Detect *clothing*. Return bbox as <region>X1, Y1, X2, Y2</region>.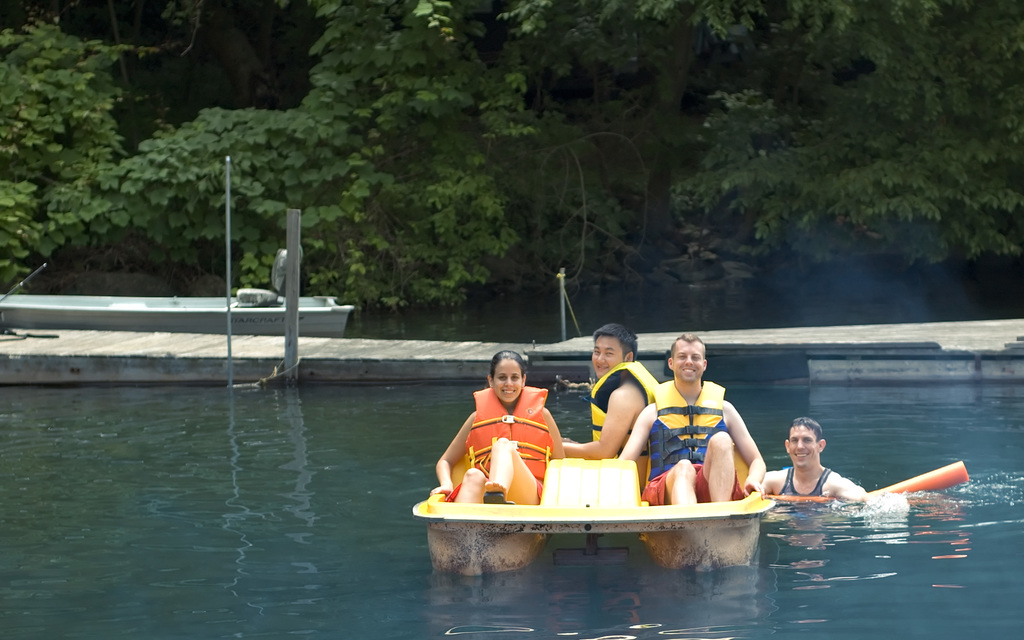
<region>779, 458, 829, 502</region>.
